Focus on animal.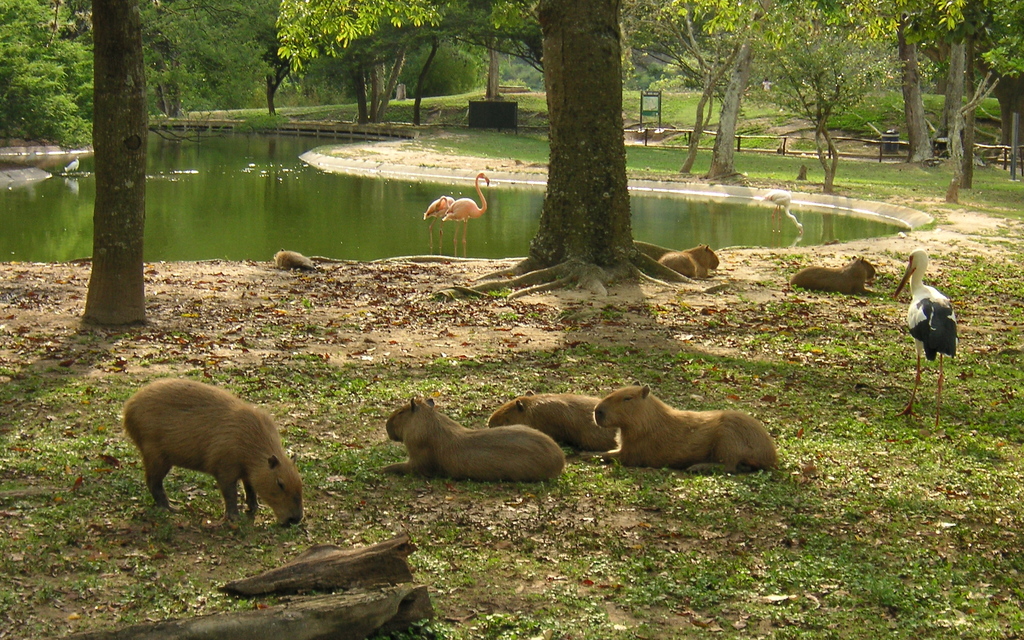
Focused at l=582, t=379, r=781, b=473.
